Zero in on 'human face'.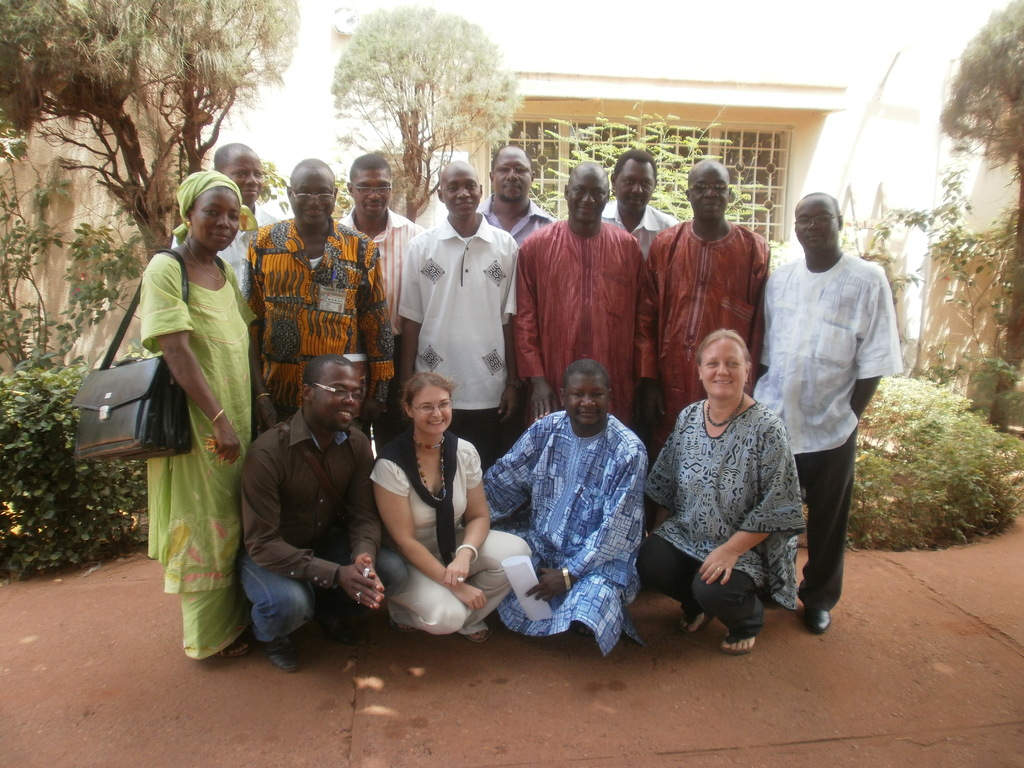
Zeroed in: <bbox>566, 169, 608, 222</bbox>.
